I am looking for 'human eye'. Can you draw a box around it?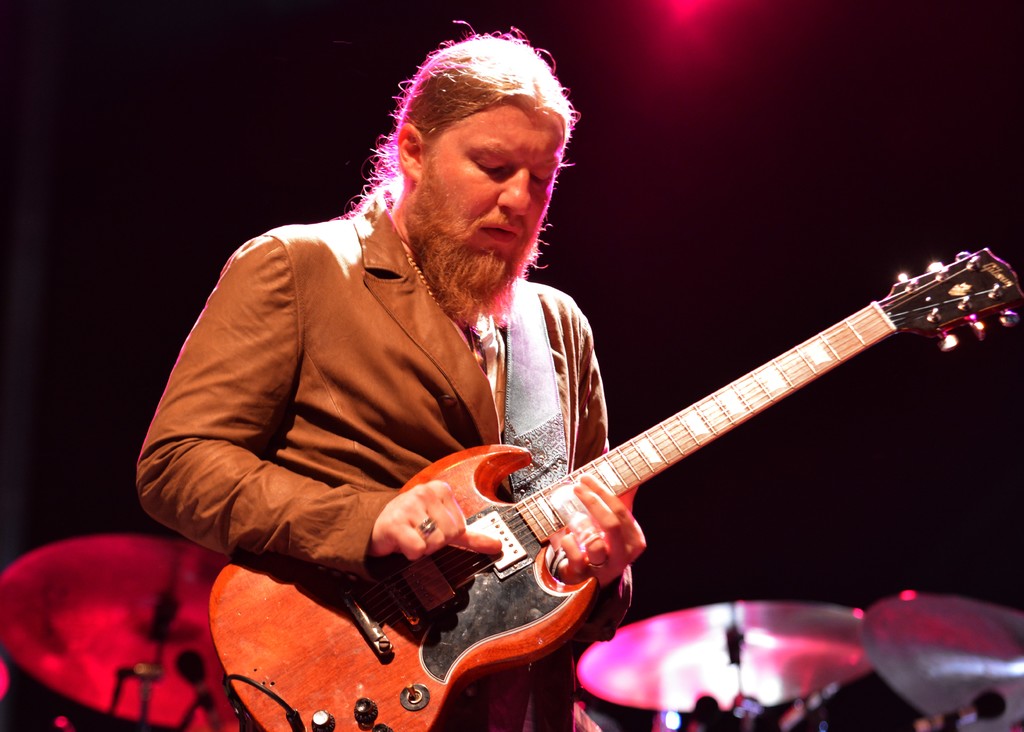
Sure, the bounding box is locate(473, 152, 503, 175).
